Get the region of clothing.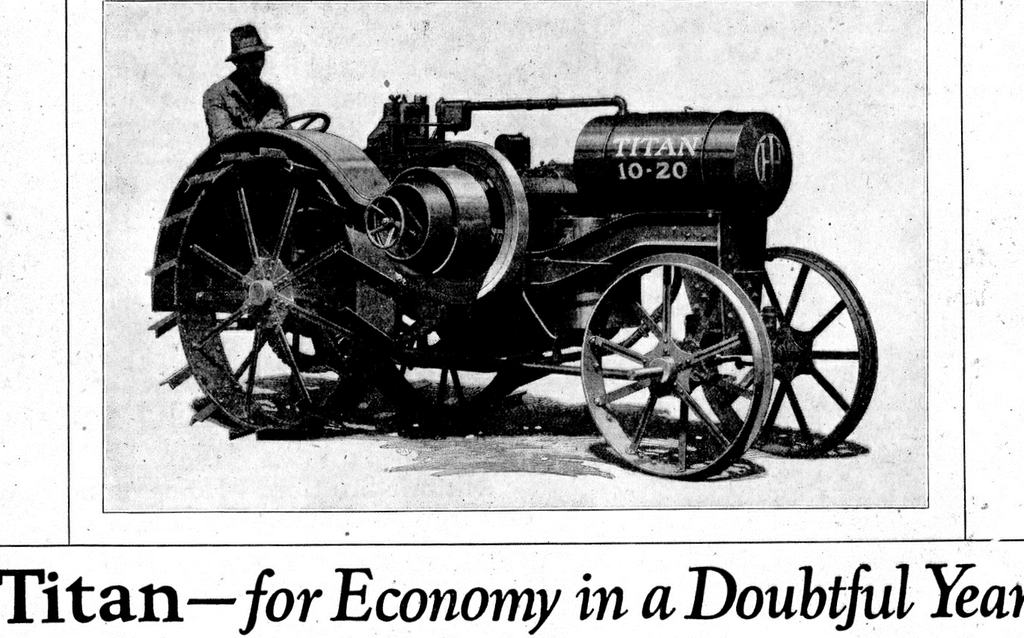
[198, 67, 297, 161].
